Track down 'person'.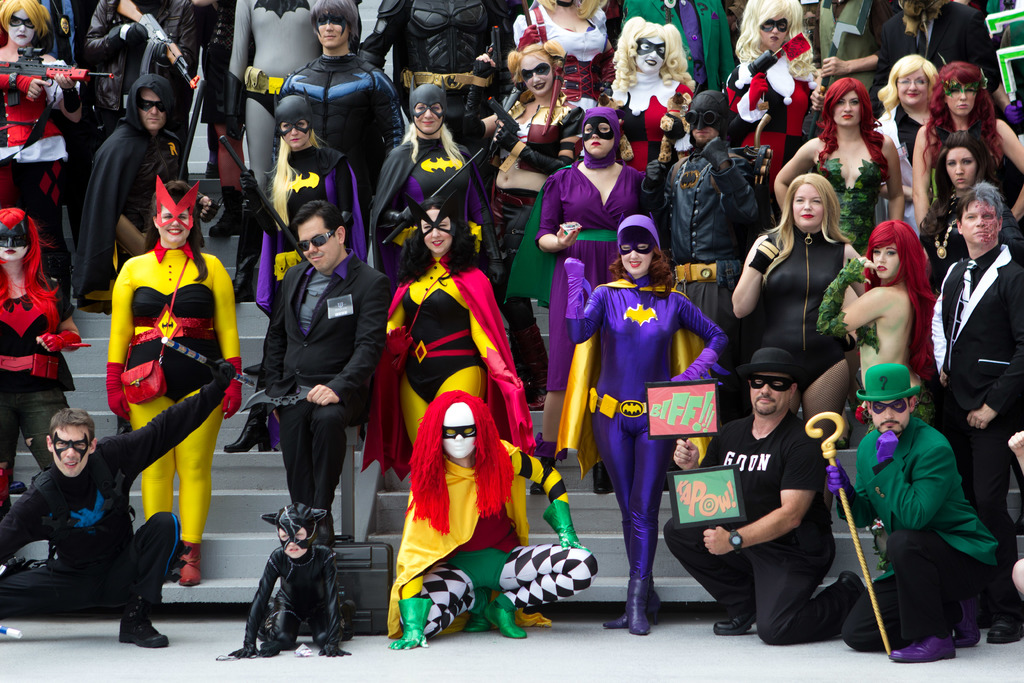
Tracked to (x1=381, y1=388, x2=593, y2=650).
